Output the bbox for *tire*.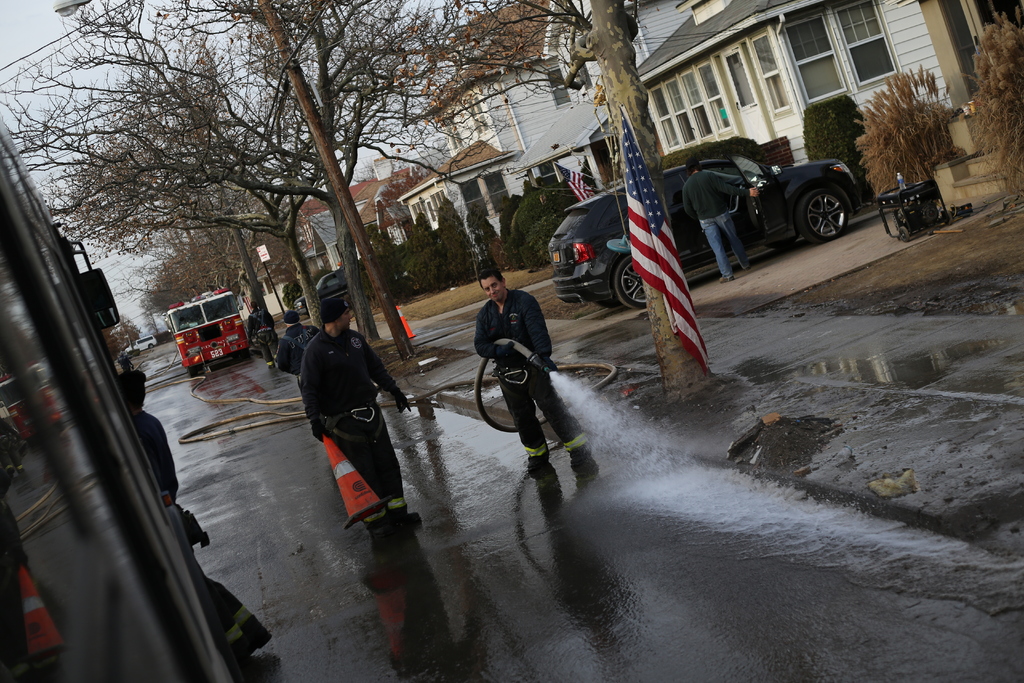
<bbox>594, 301, 619, 306</bbox>.
